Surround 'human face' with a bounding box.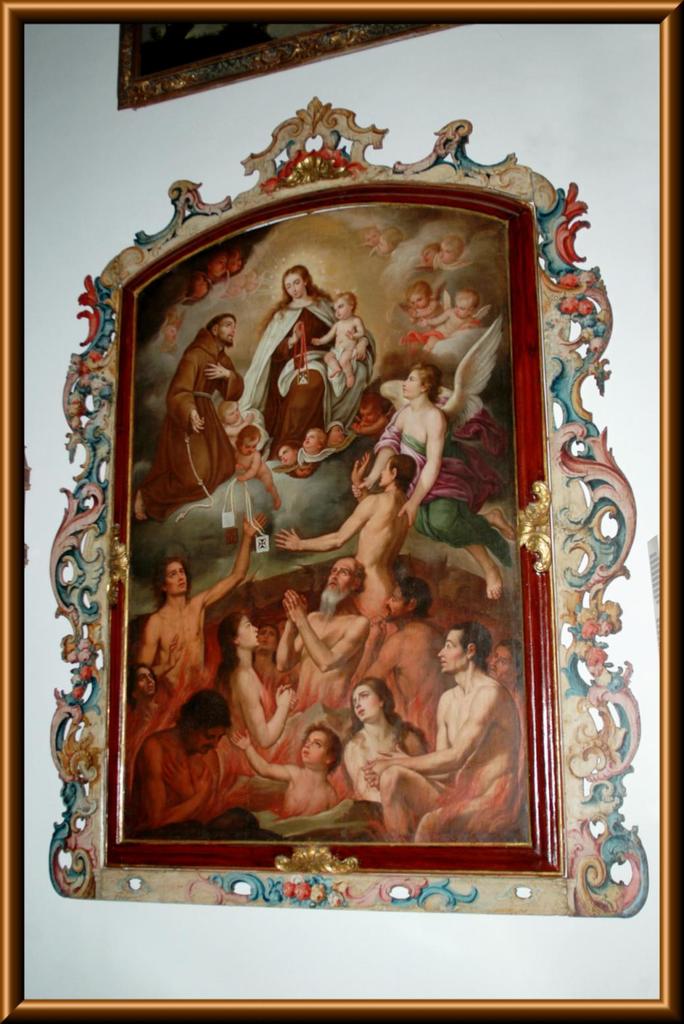
(left=228, top=410, right=241, bottom=424).
